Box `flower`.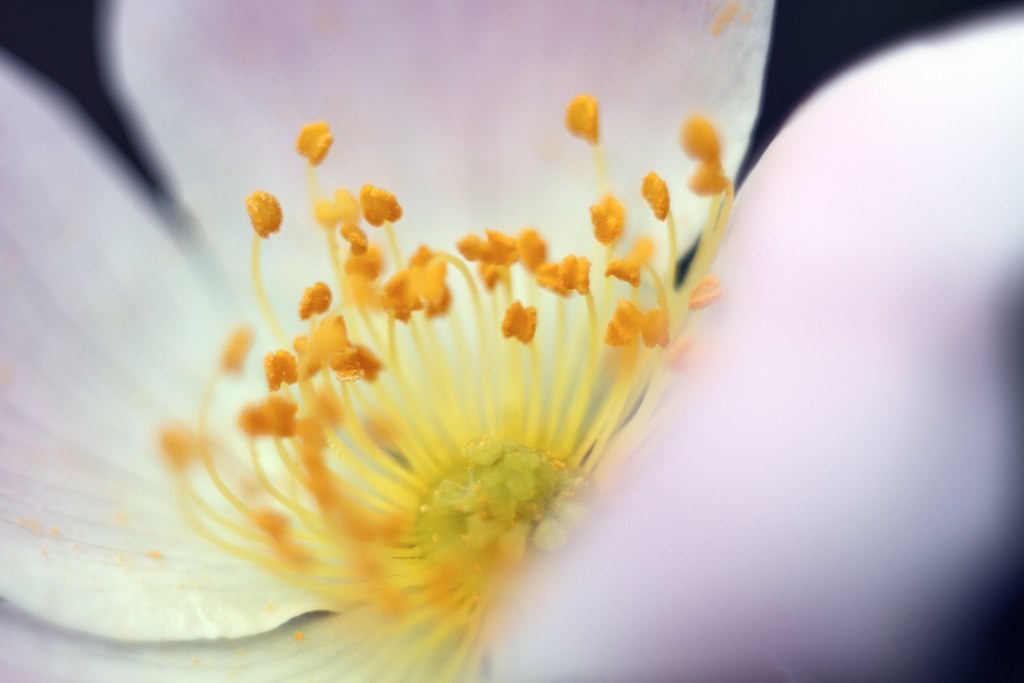
x1=0, y1=0, x2=1023, y2=682.
